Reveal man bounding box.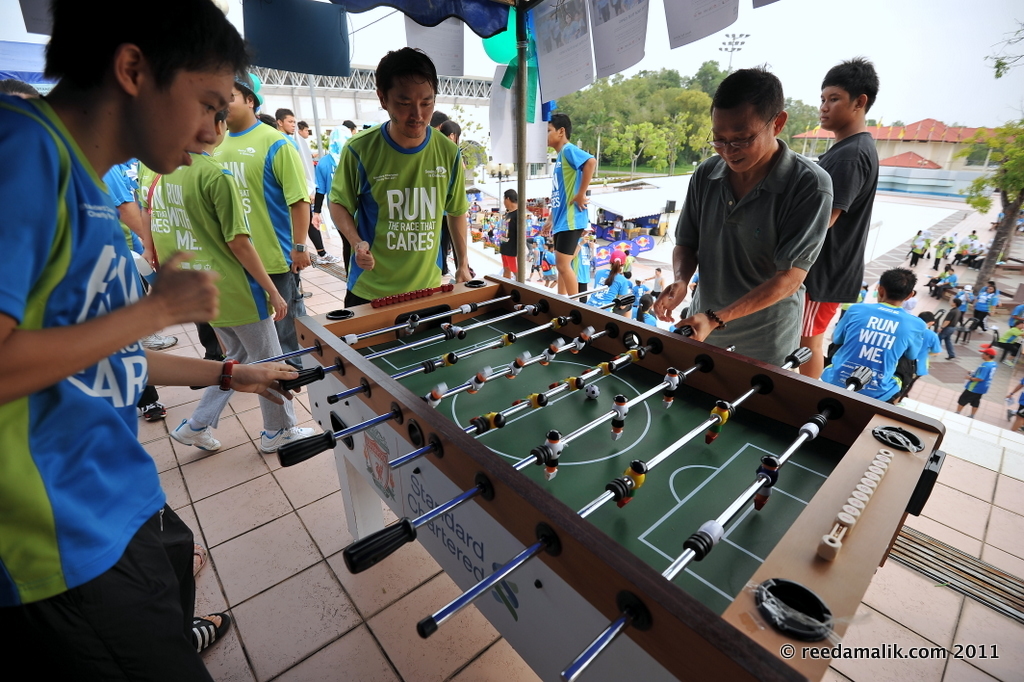
Revealed: (left=910, top=233, right=921, bottom=264).
